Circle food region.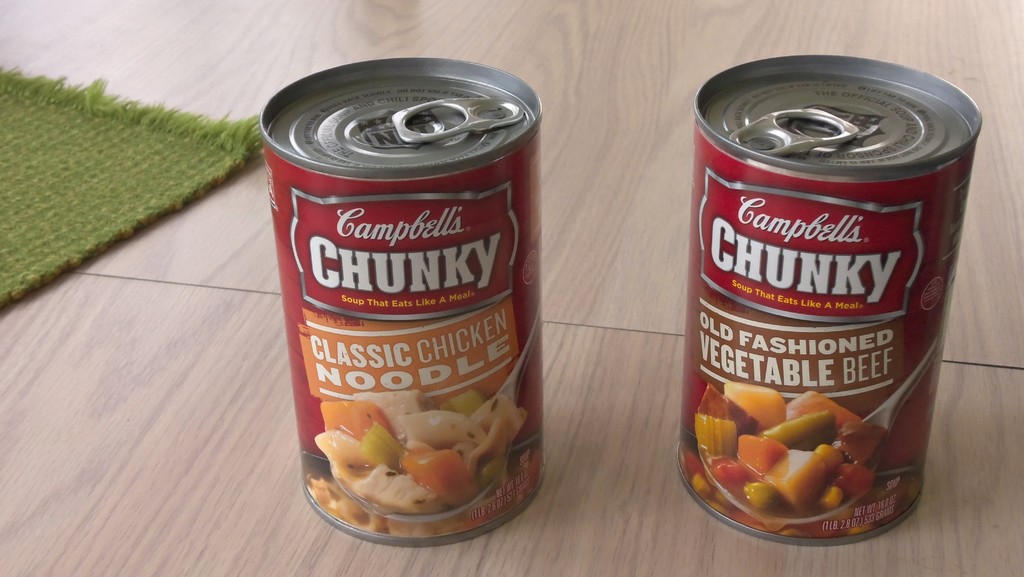
Region: bbox(305, 387, 541, 542).
